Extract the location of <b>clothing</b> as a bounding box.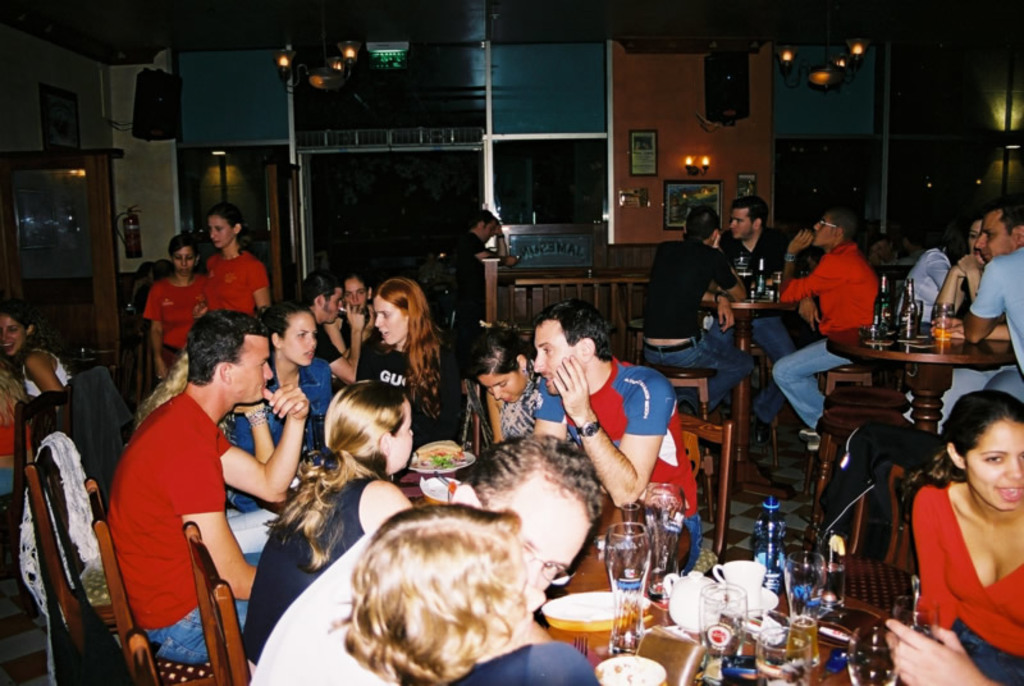
l=454, t=232, r=492, b=311.
